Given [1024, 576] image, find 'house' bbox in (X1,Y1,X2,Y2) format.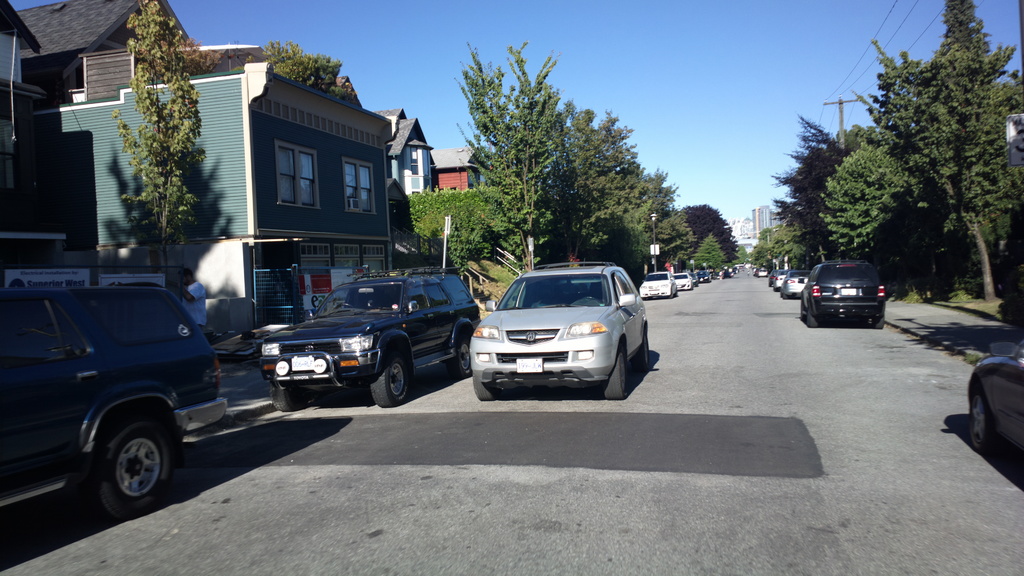
(12,0,190,249).
